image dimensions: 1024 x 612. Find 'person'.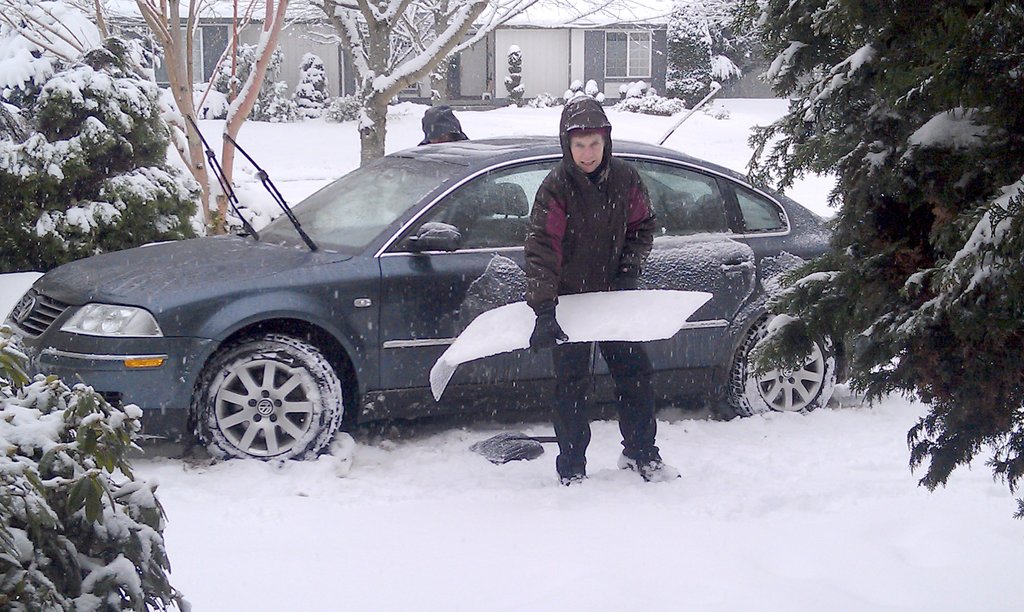
BBox(533, 85, 691, 489).
